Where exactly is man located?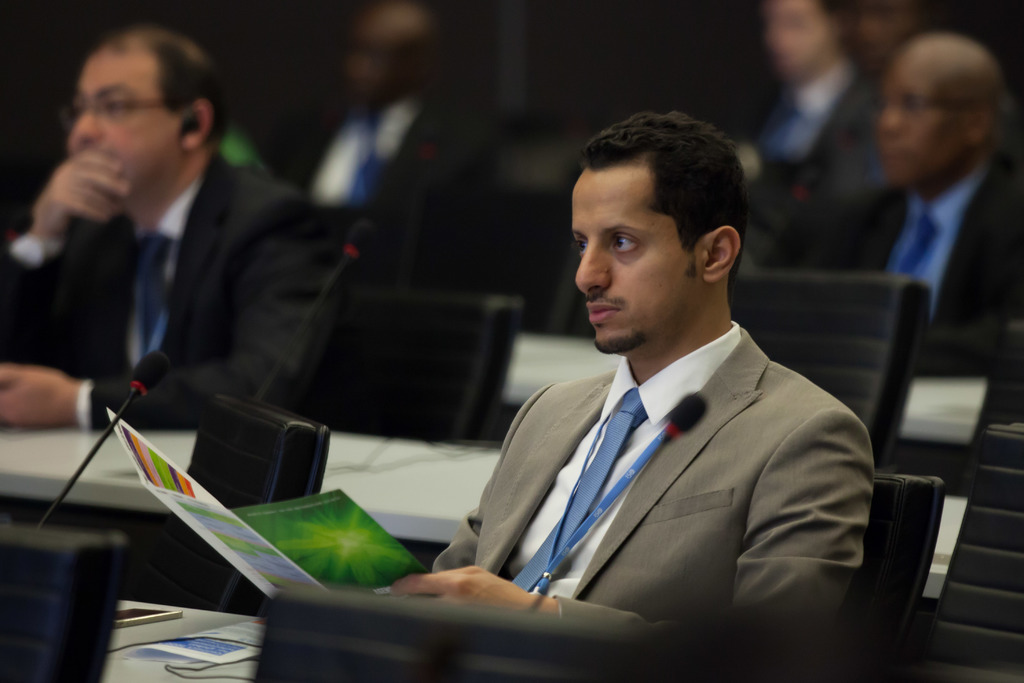
Its bounding box is bbox(0, 23, 346, 424).
